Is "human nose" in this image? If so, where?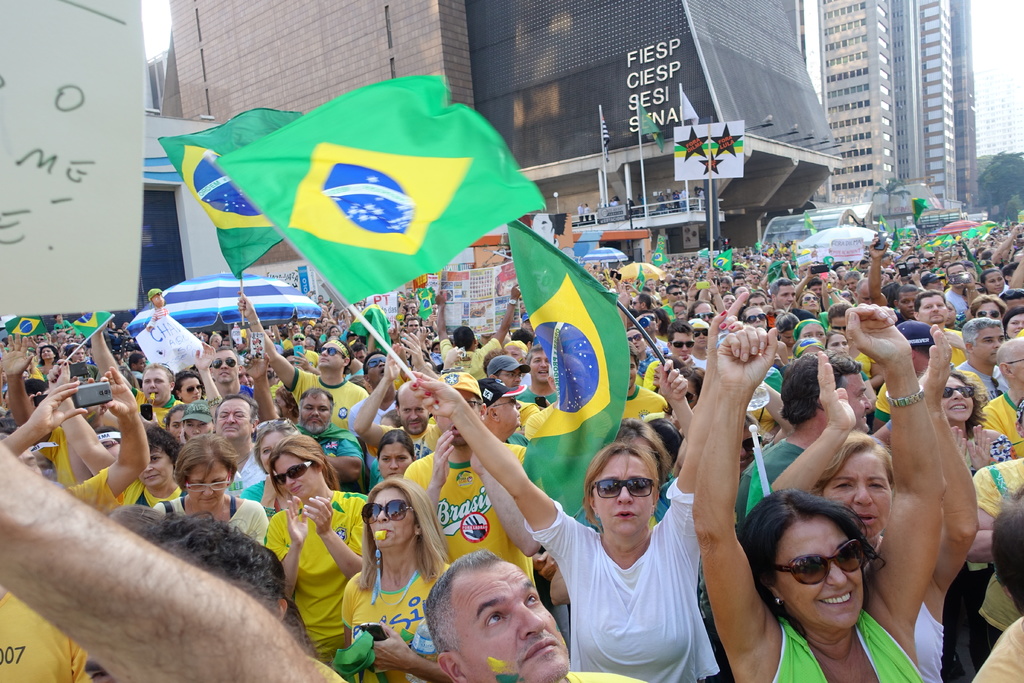
Yes, at (615,487,632,504).
